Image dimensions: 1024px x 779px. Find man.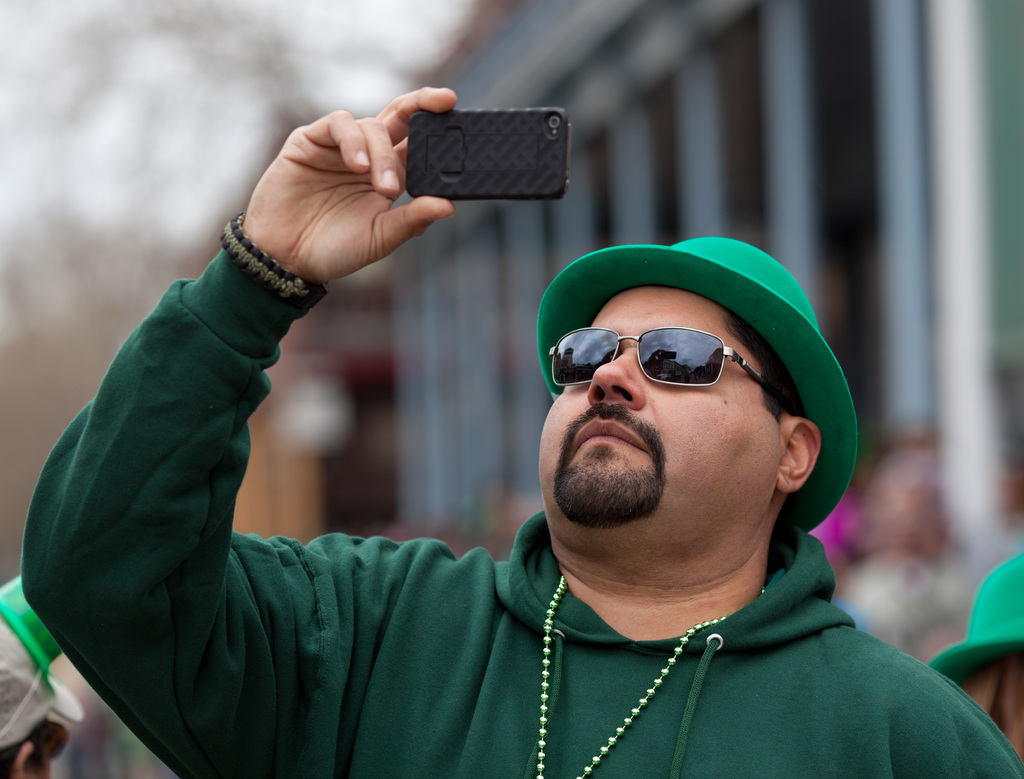
detection(198, 174, 989, 775).
